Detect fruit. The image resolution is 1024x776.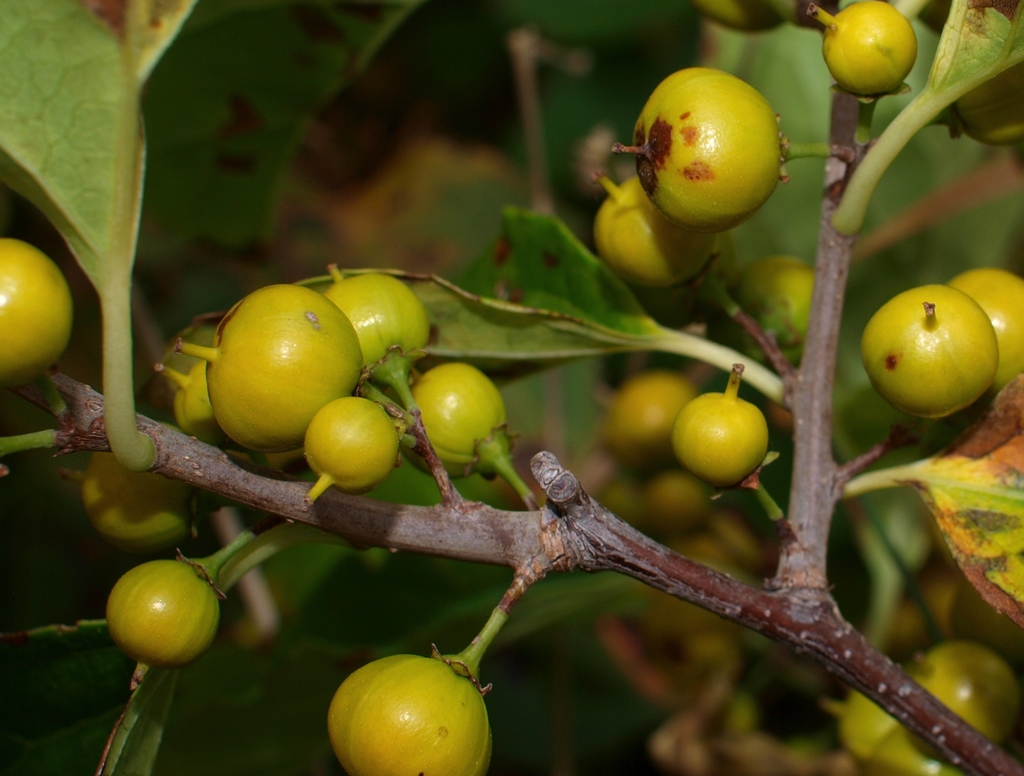
{"x1": 877, "y1": 717, "x2": 955, "y2": 775}.
